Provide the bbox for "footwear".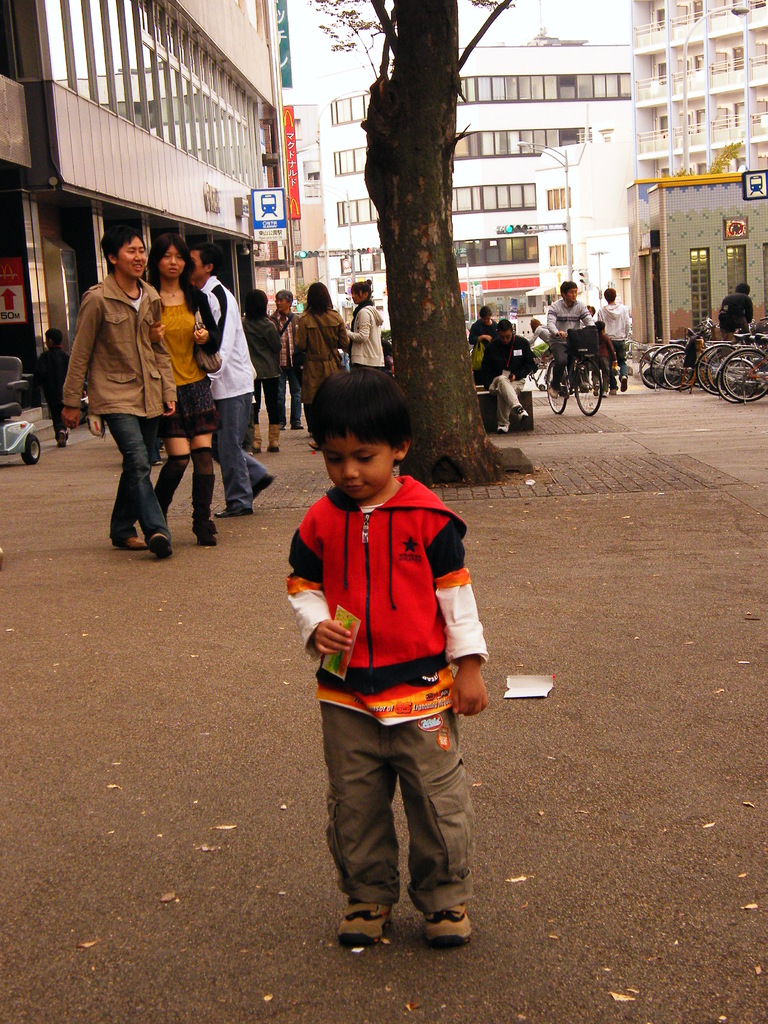
region(214, 500, 256, 522).
